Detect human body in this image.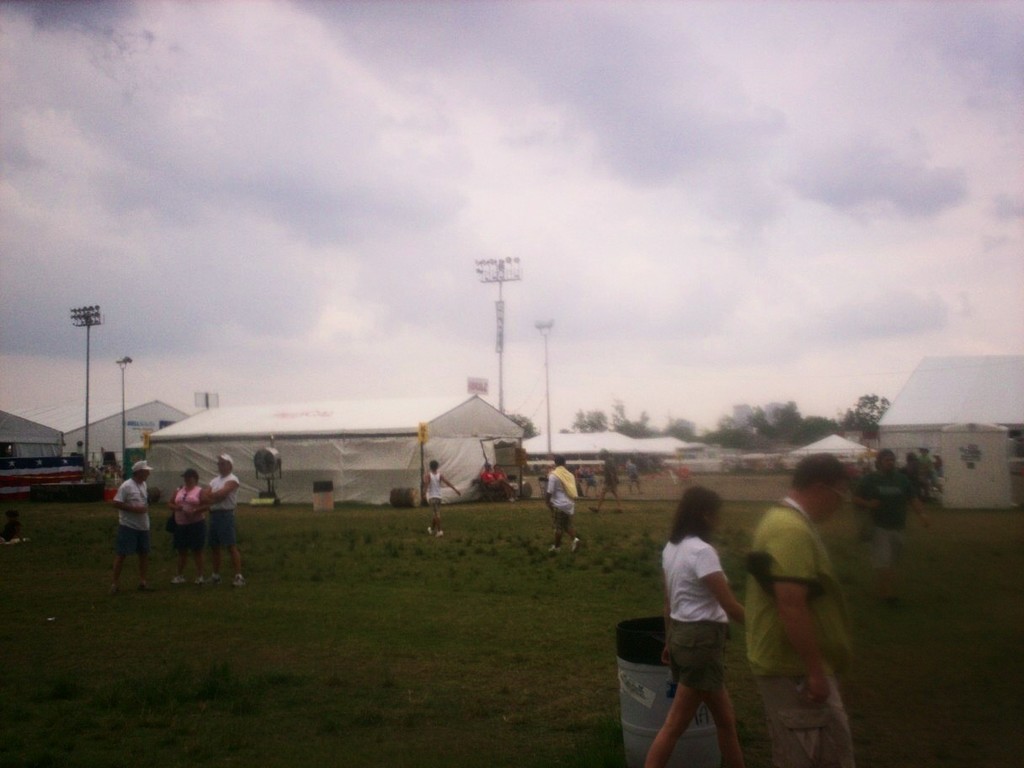
Detection: pyautogui.locateOnScreen(484, 472, 520, 504).
